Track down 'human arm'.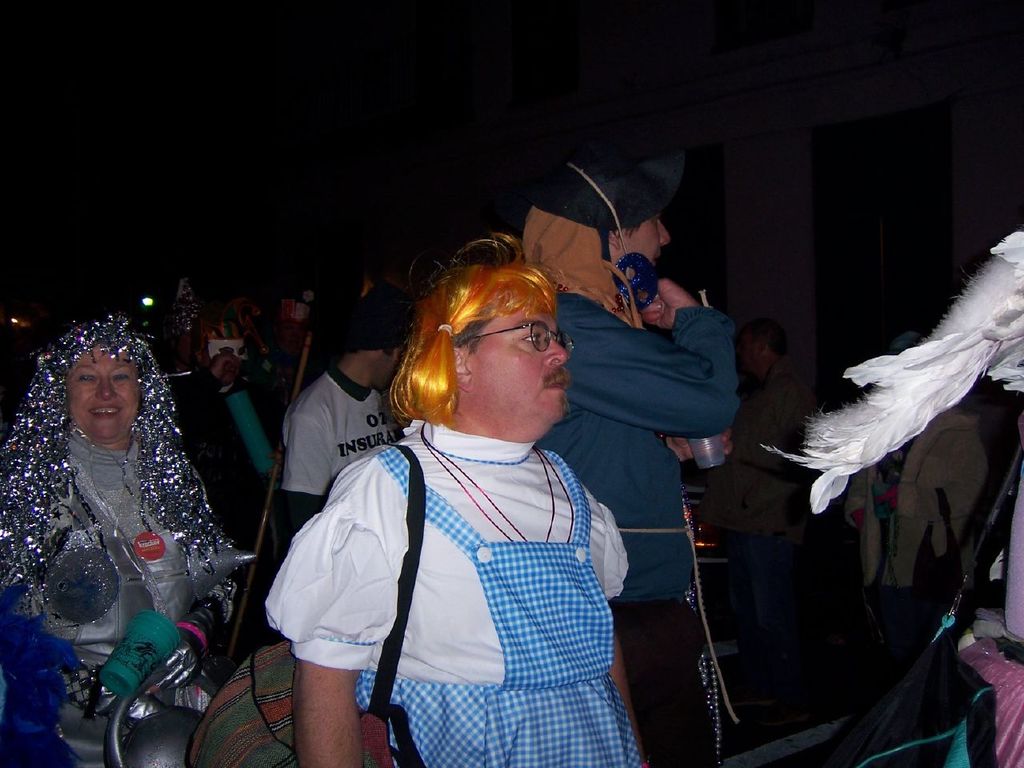
Tracked to <region>755, 383, 795, 456</region>.
